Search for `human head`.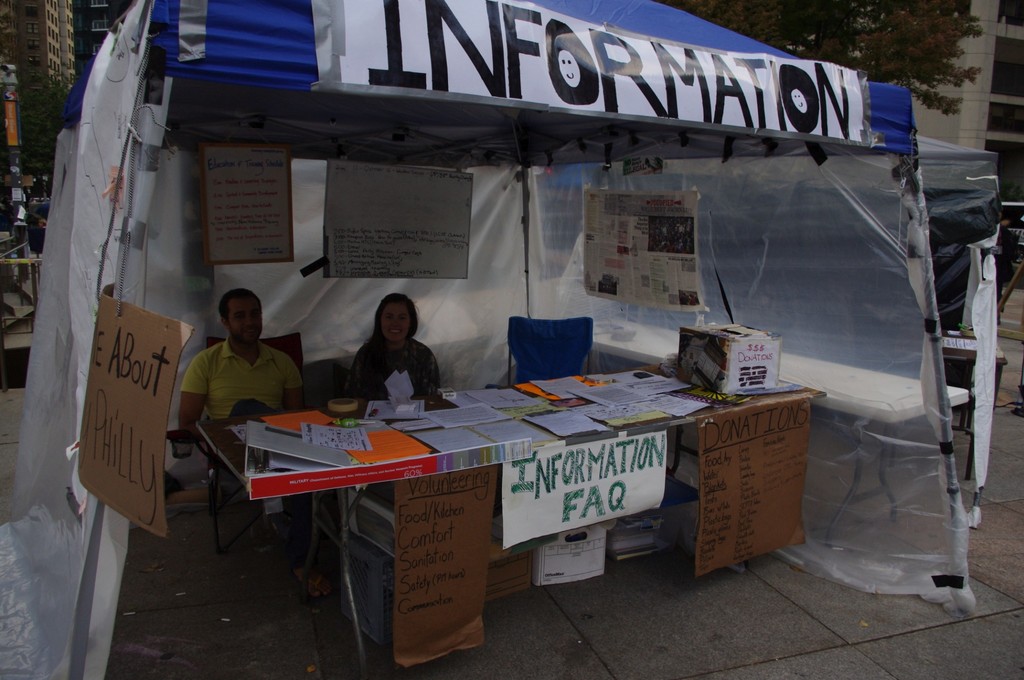
Found at bbox=(363, 289, 427, 353).
